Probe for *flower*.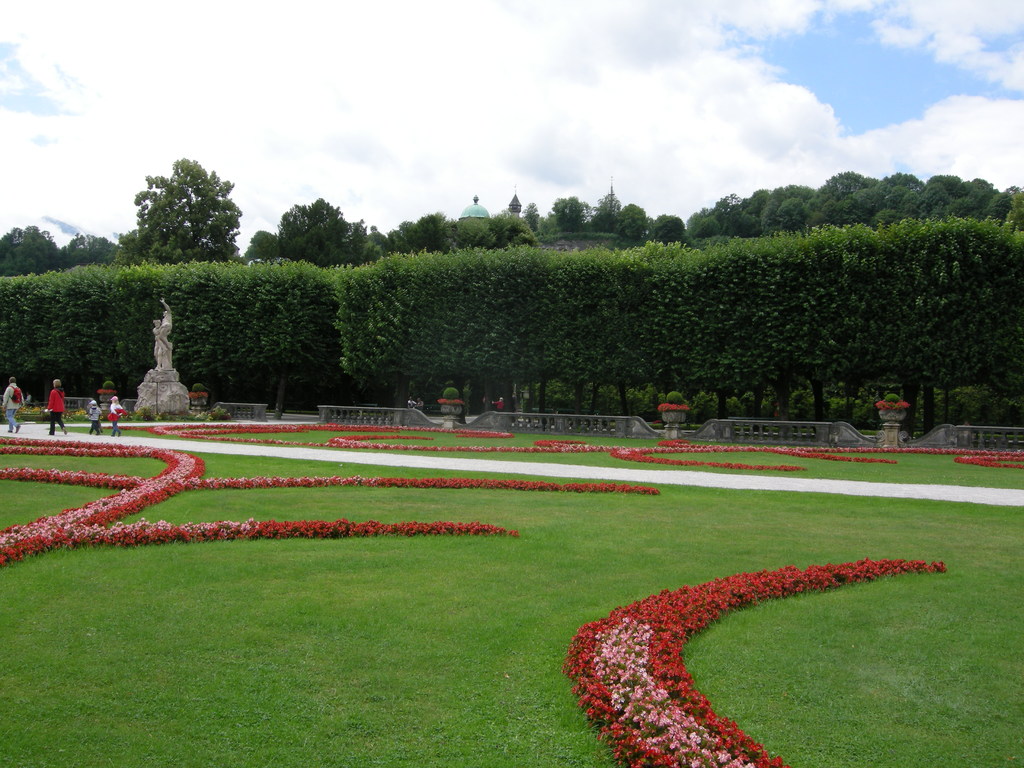
Probe result: (640,746,660,755).
